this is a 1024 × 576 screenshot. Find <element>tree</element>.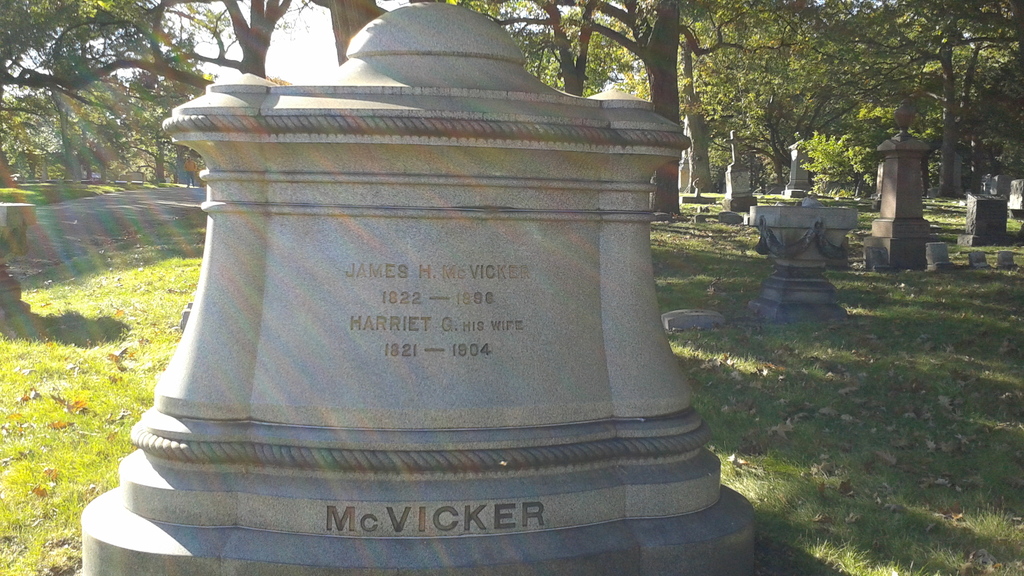
Bounding box: <box>469,0,630,163</box>.
